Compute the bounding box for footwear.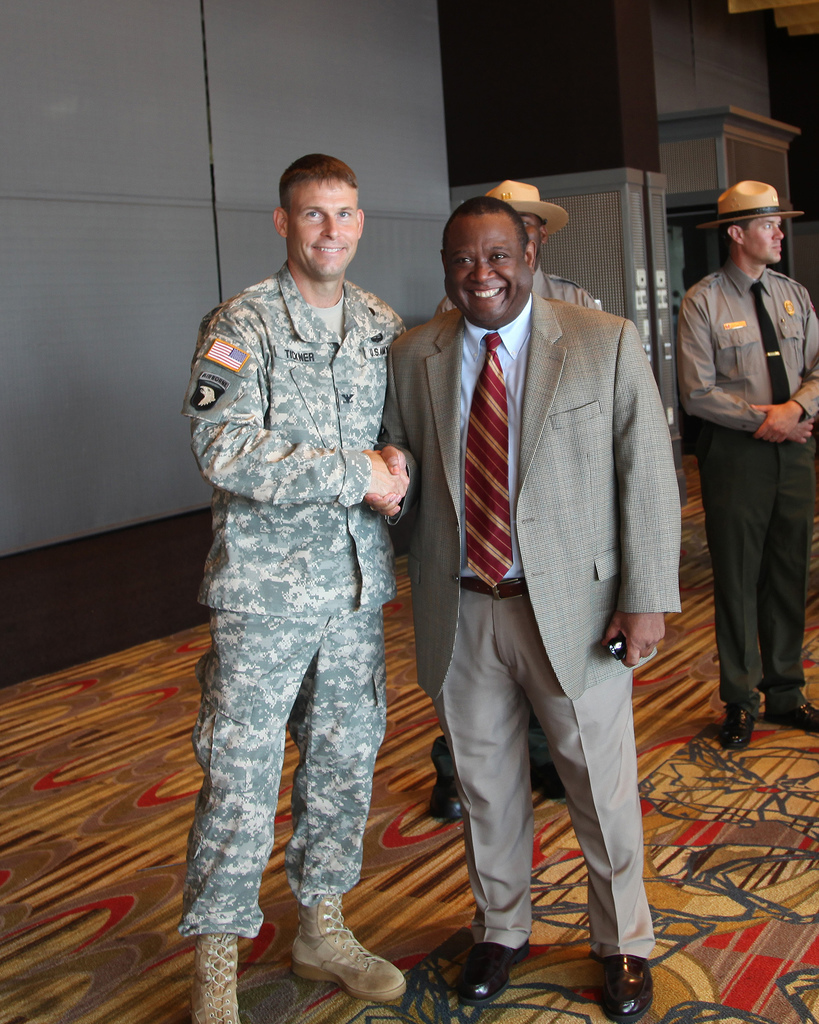
(762, 697, 818, 728).
